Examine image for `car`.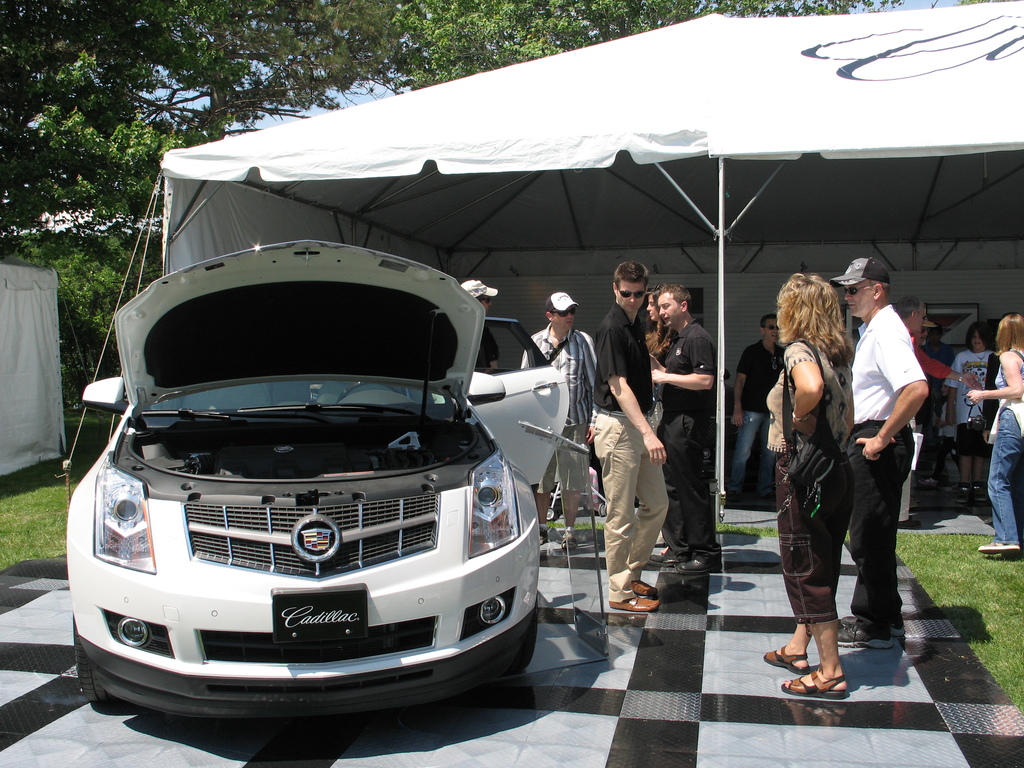
Examination result: pyautogui.locateOnScreen(49, 214, 564, 726).
